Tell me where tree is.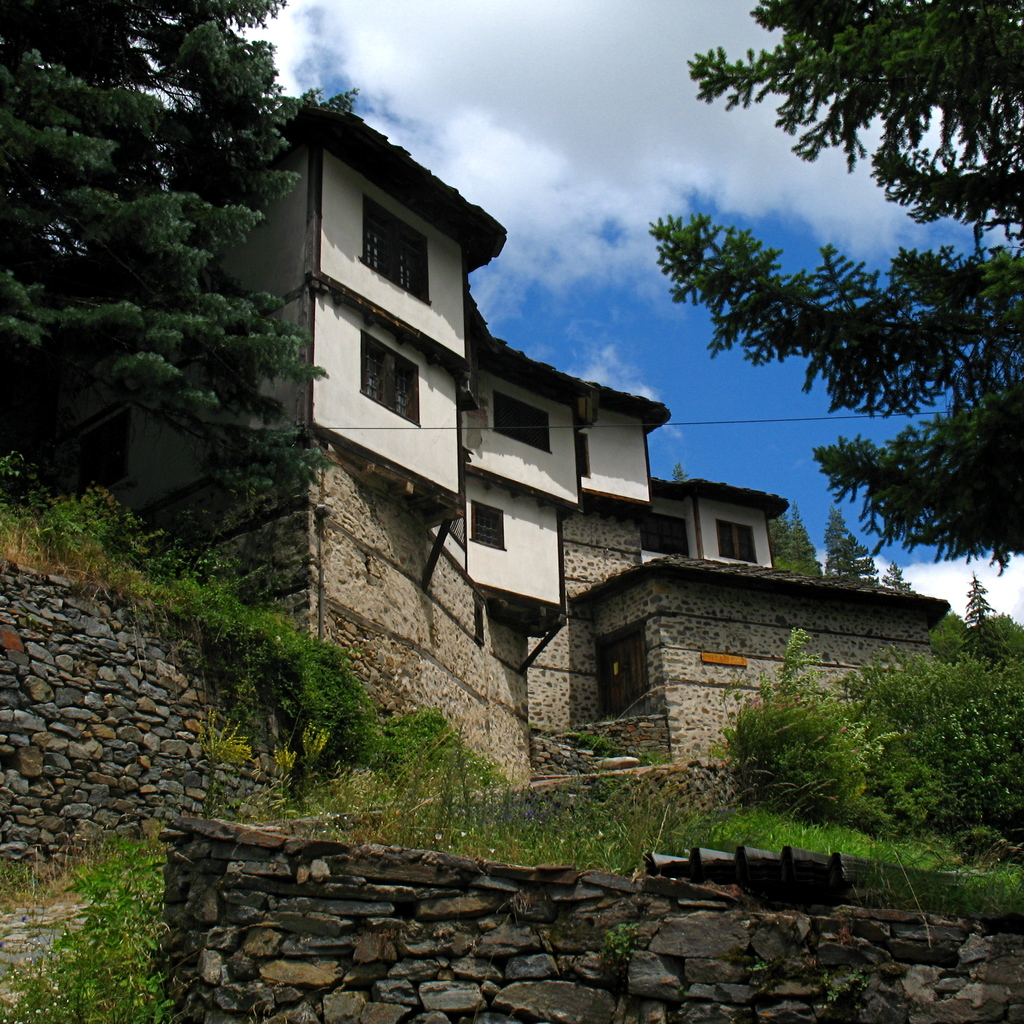
tree is at bbox=(639, 0, 1023, 578).
